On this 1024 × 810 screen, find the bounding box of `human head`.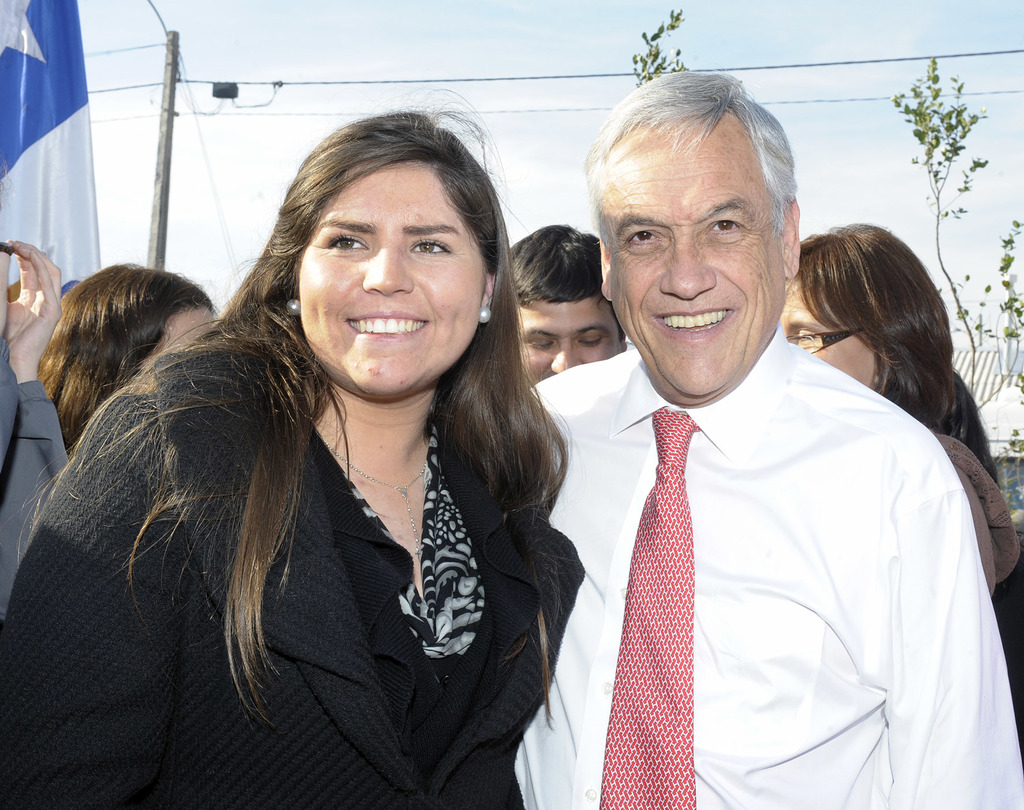
Bounding box: box(579, 51, 832, 398).
